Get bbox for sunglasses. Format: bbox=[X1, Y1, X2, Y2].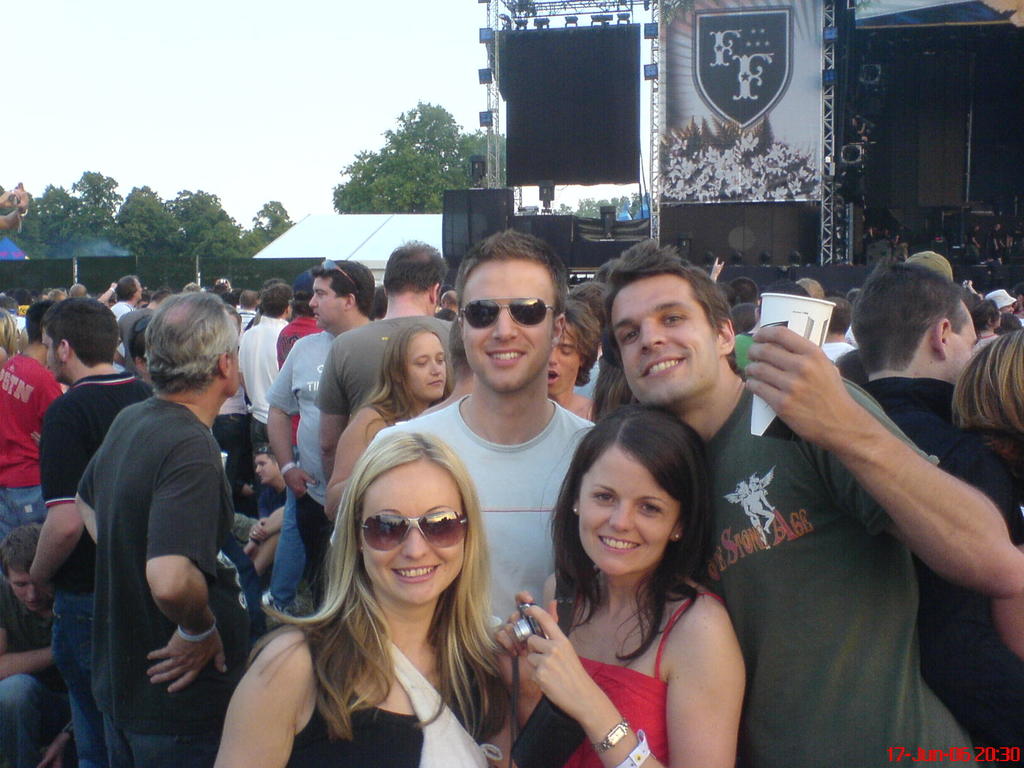
bbox=[444, 294, 566, 330].
